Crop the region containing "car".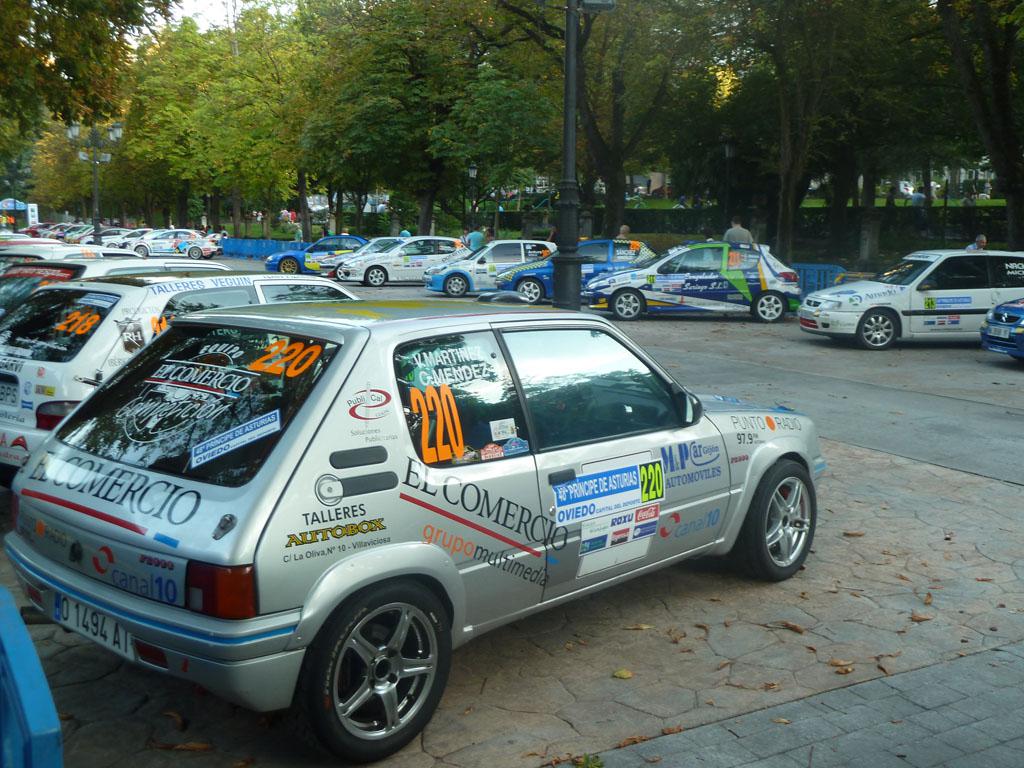
Crop region: 5 296 828 760.
